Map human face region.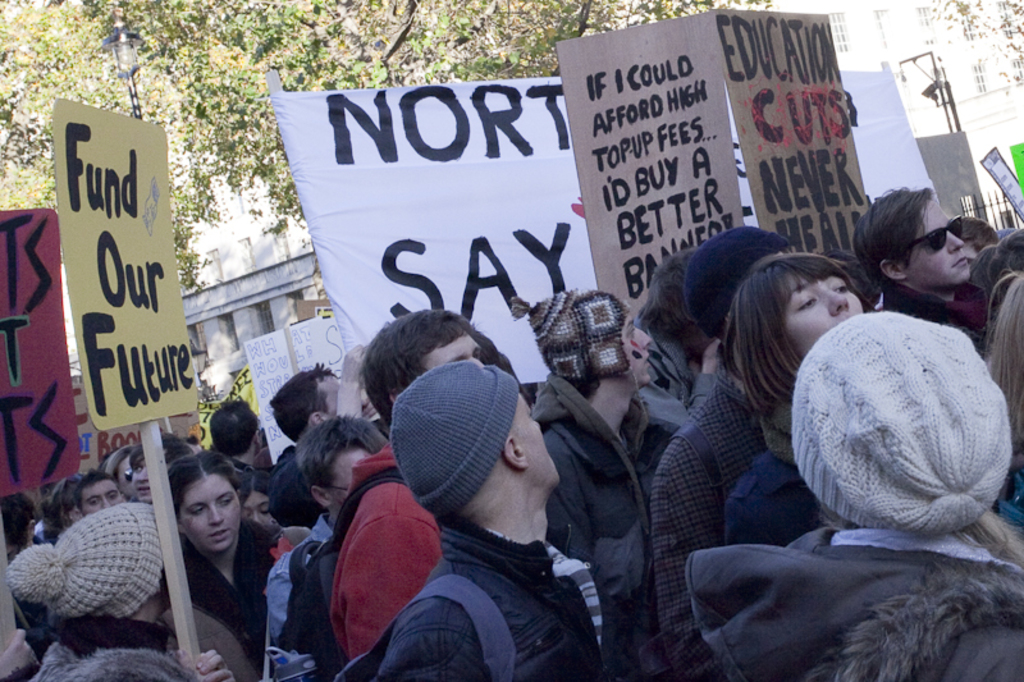
Mapped to region(317, 376, 380, 420).
